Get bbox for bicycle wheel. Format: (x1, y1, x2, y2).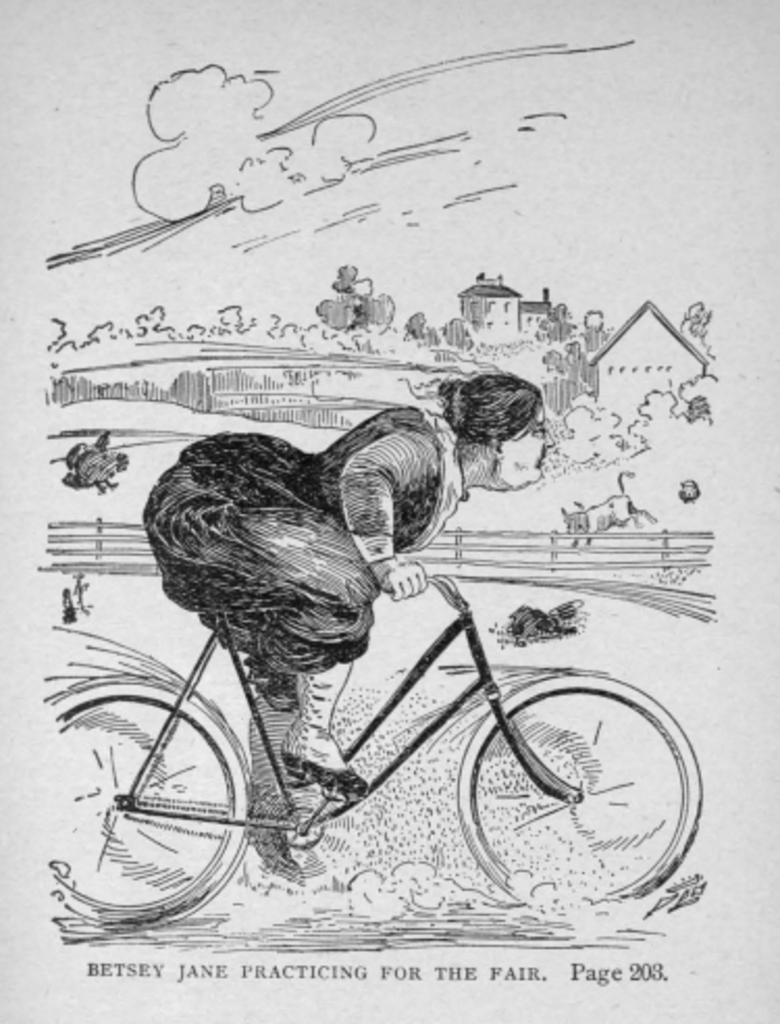
(426, 649, 695, 901).
